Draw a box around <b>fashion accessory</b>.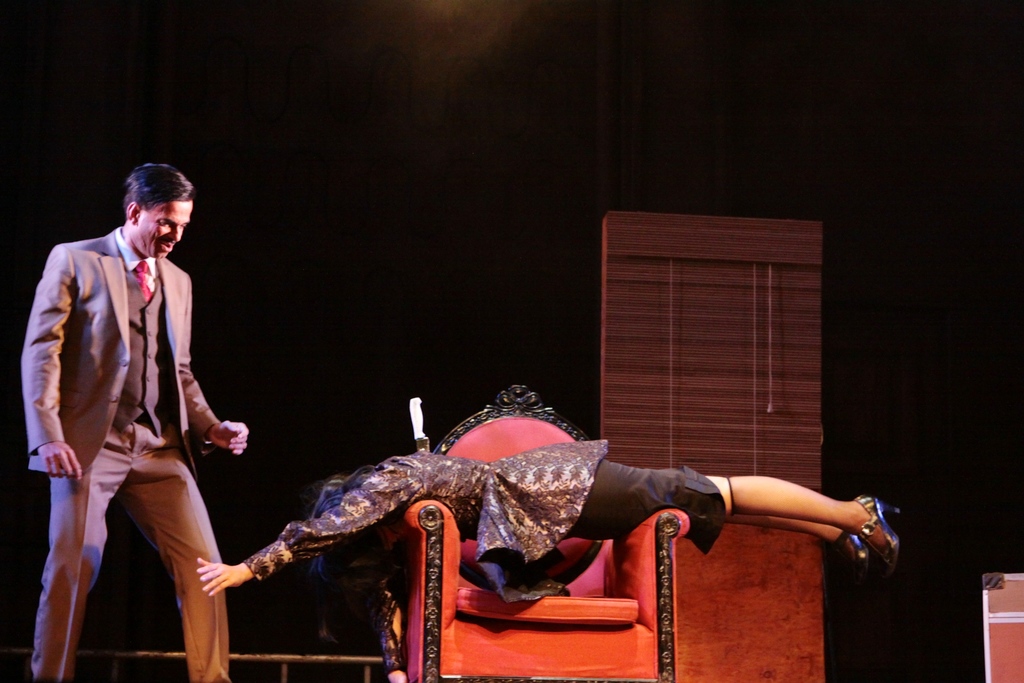
x1=829 y1=533 x2=872 y2=582.
